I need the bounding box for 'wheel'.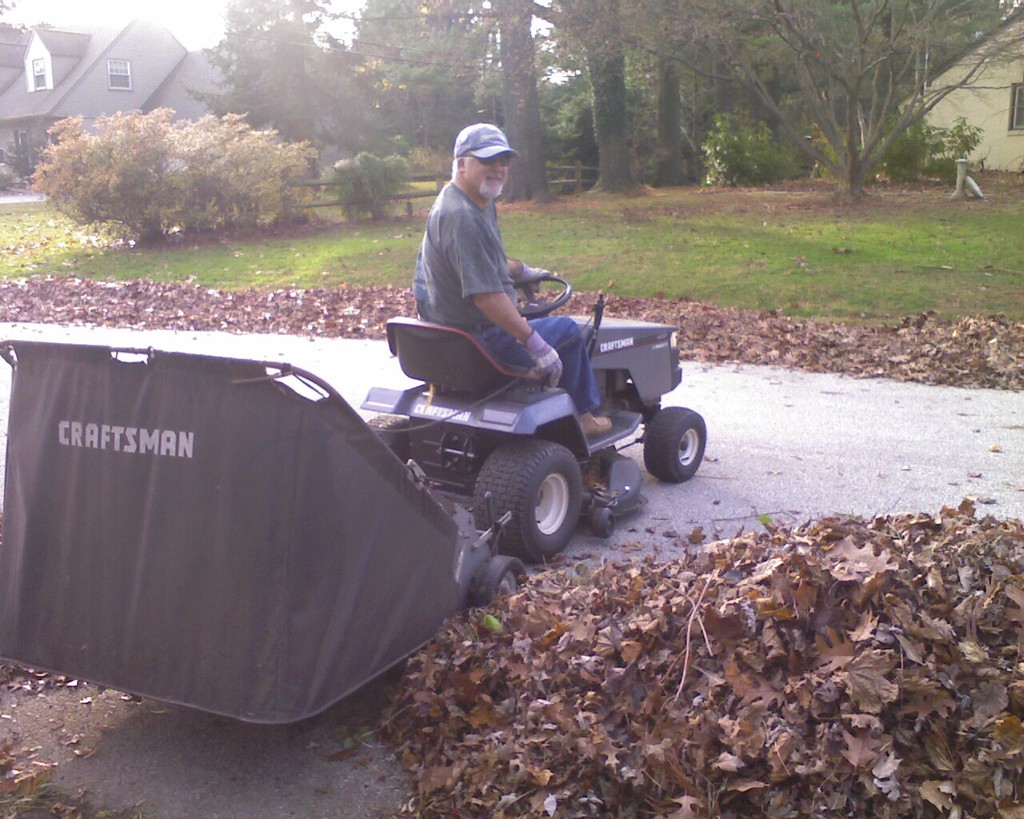
Here it is: Rect(486, 440, 586, 565).
